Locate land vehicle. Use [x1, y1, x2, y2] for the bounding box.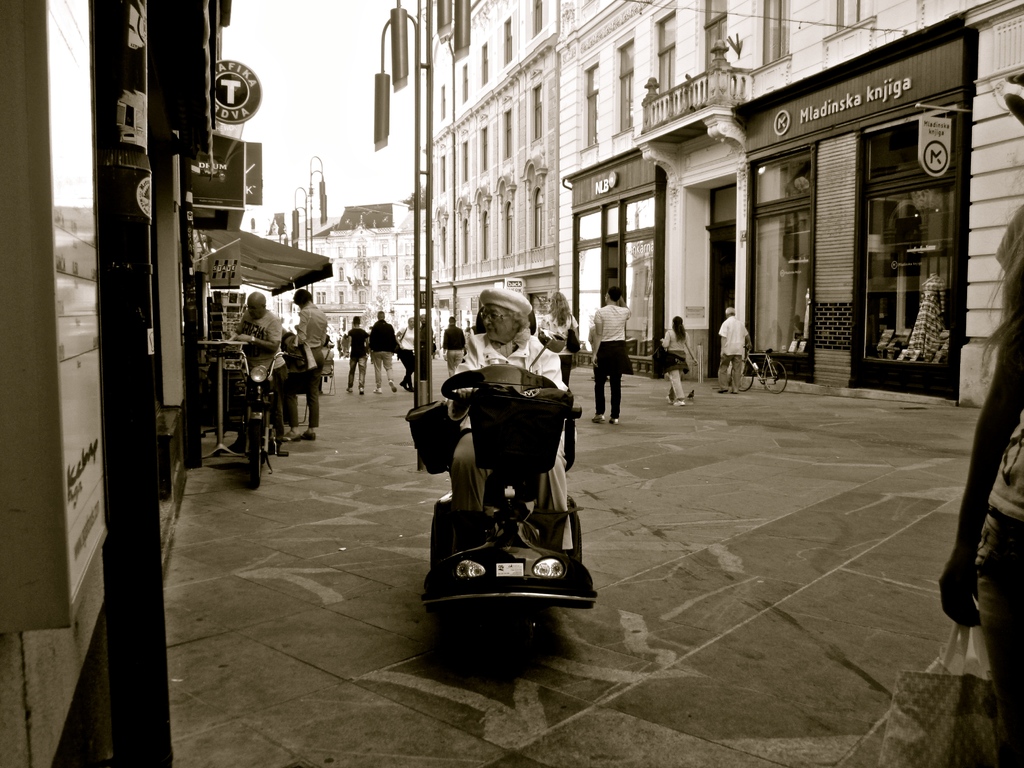
[216, 346, 303, 490].
